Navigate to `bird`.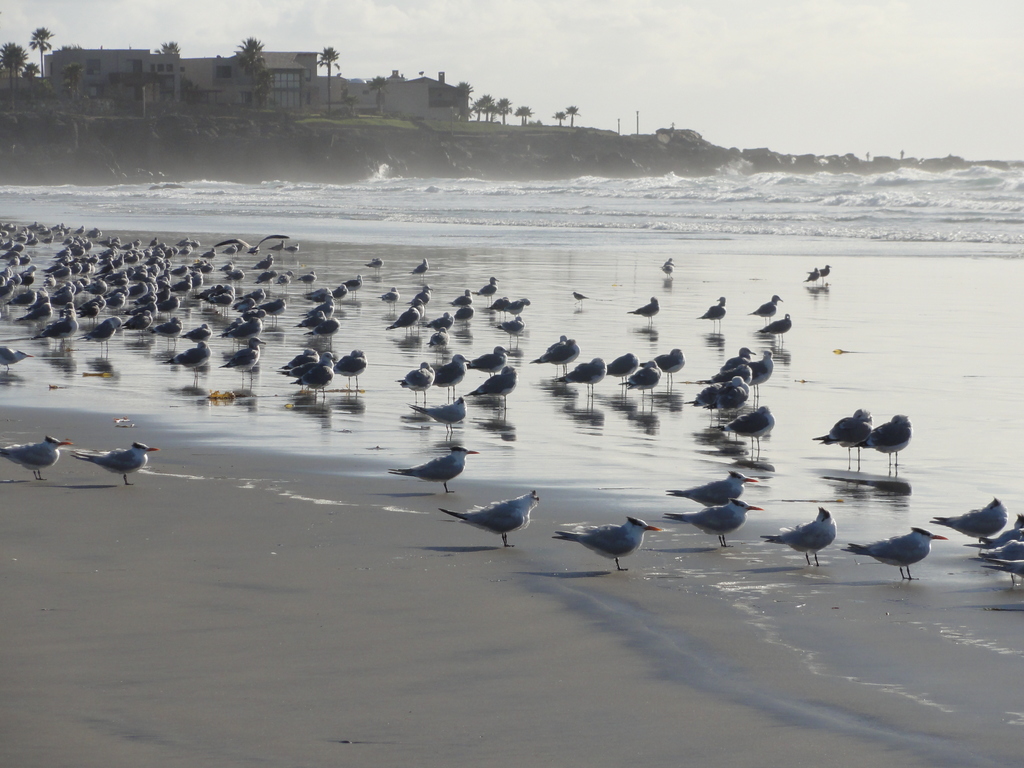
Navigation target: [x1=806, y1=264, x2=831, y2=282].
